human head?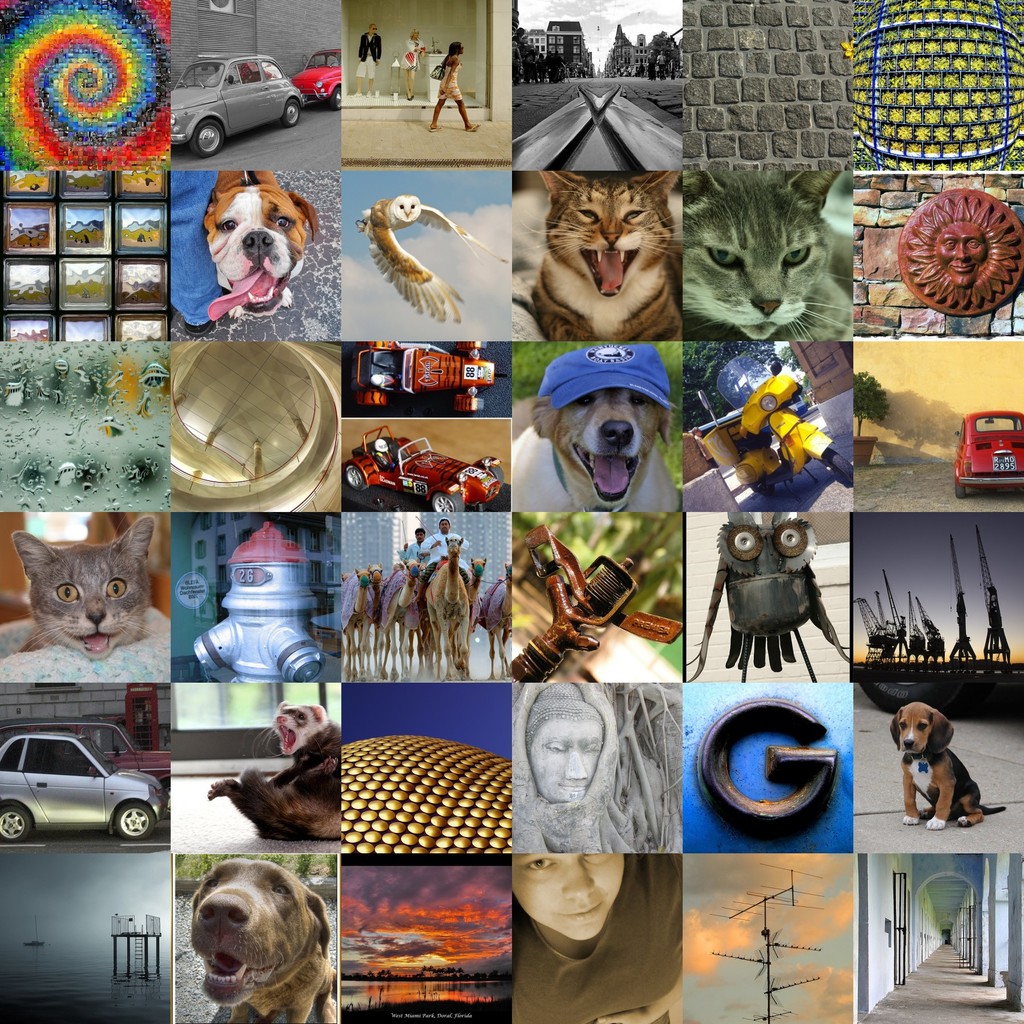
410/28/419/36
